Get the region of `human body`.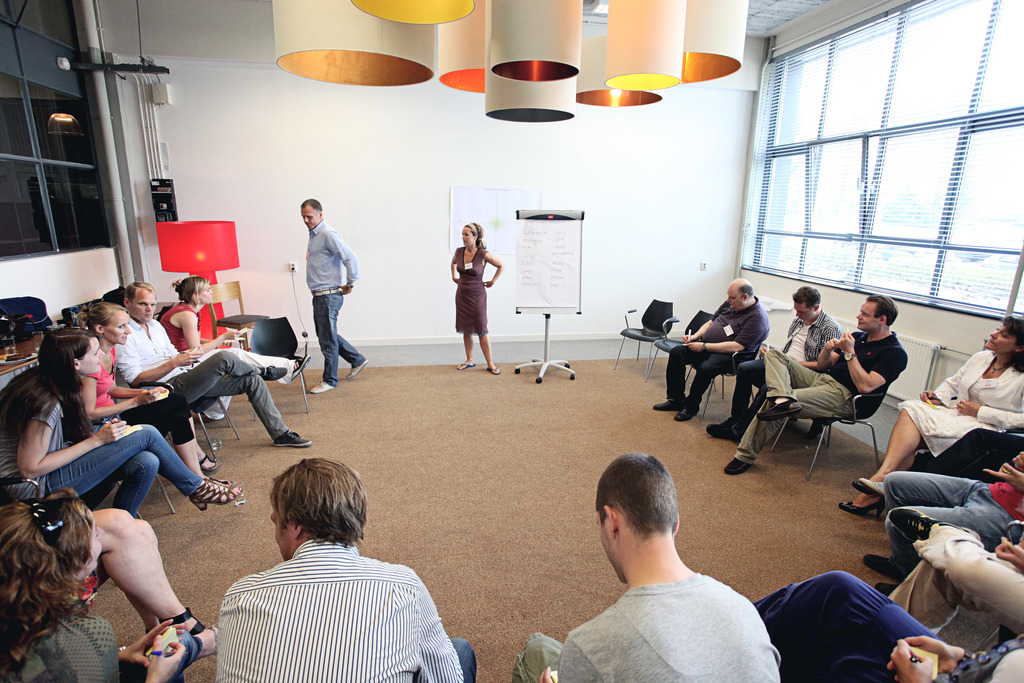
region(840, 309, 1020, 522).
